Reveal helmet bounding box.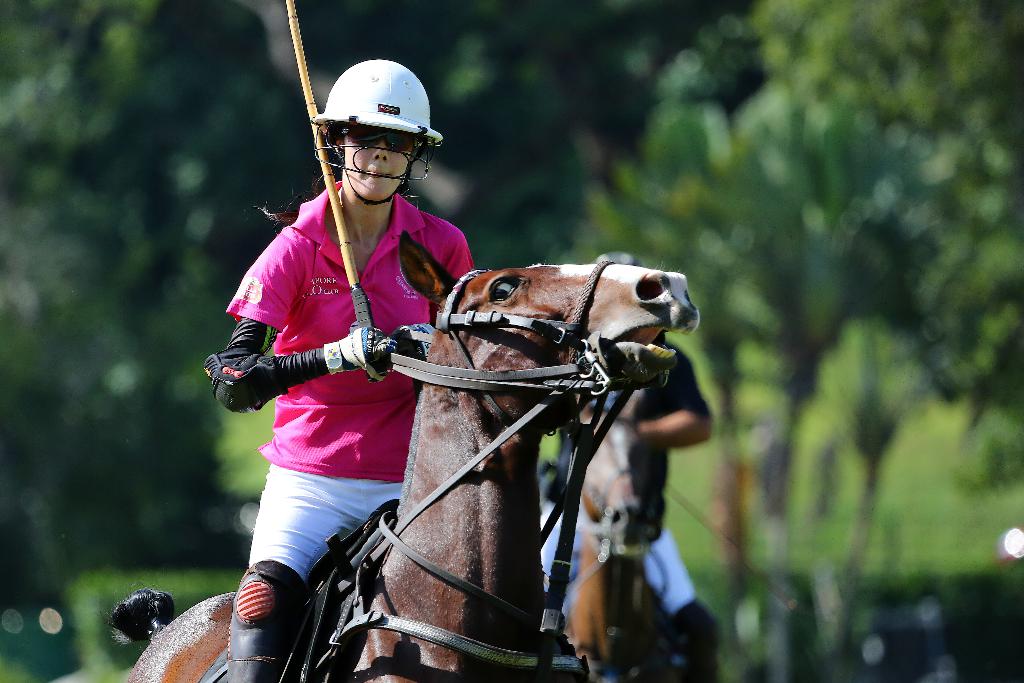
Revealed: 309,60,433,215.
